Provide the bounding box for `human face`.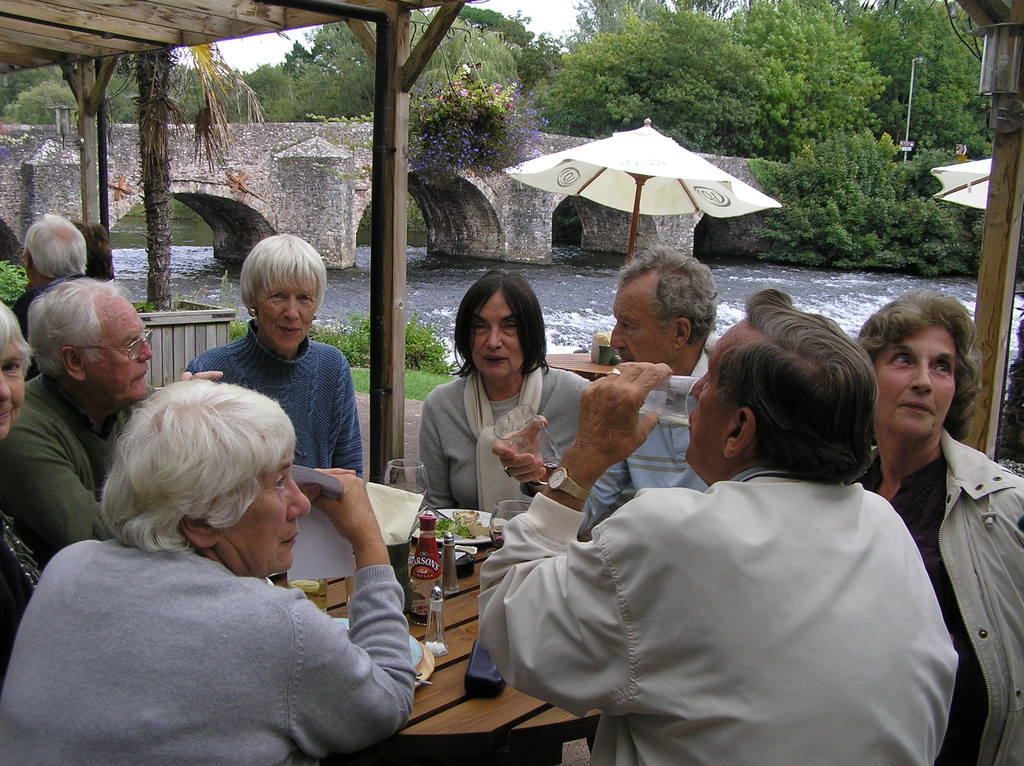
[252,284,317,351].
